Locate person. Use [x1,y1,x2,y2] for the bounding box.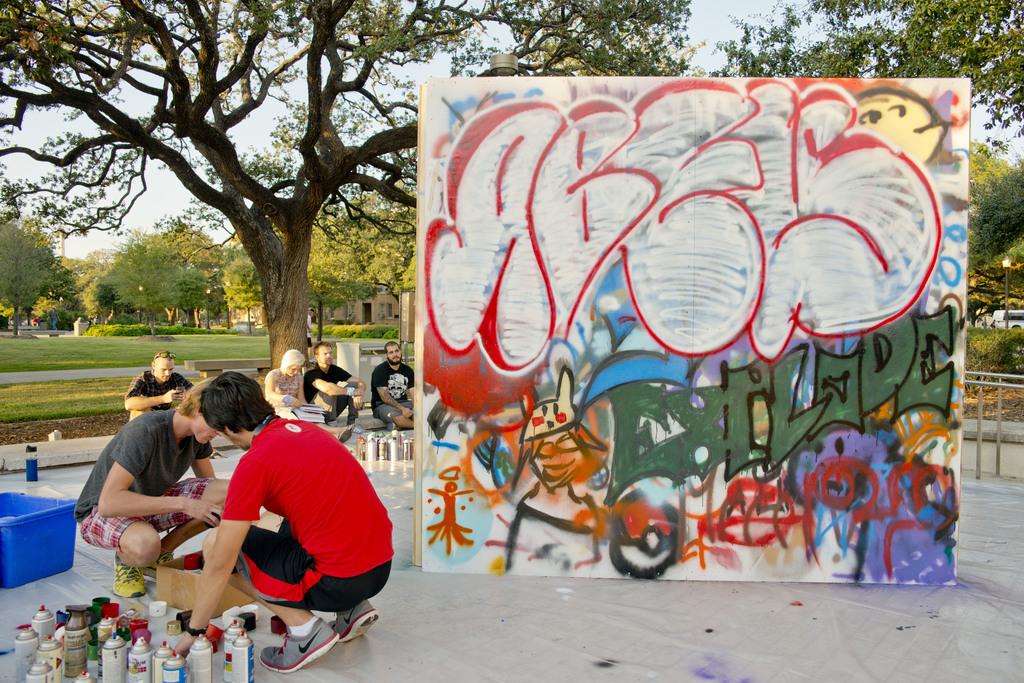
[73,375,236,597].
